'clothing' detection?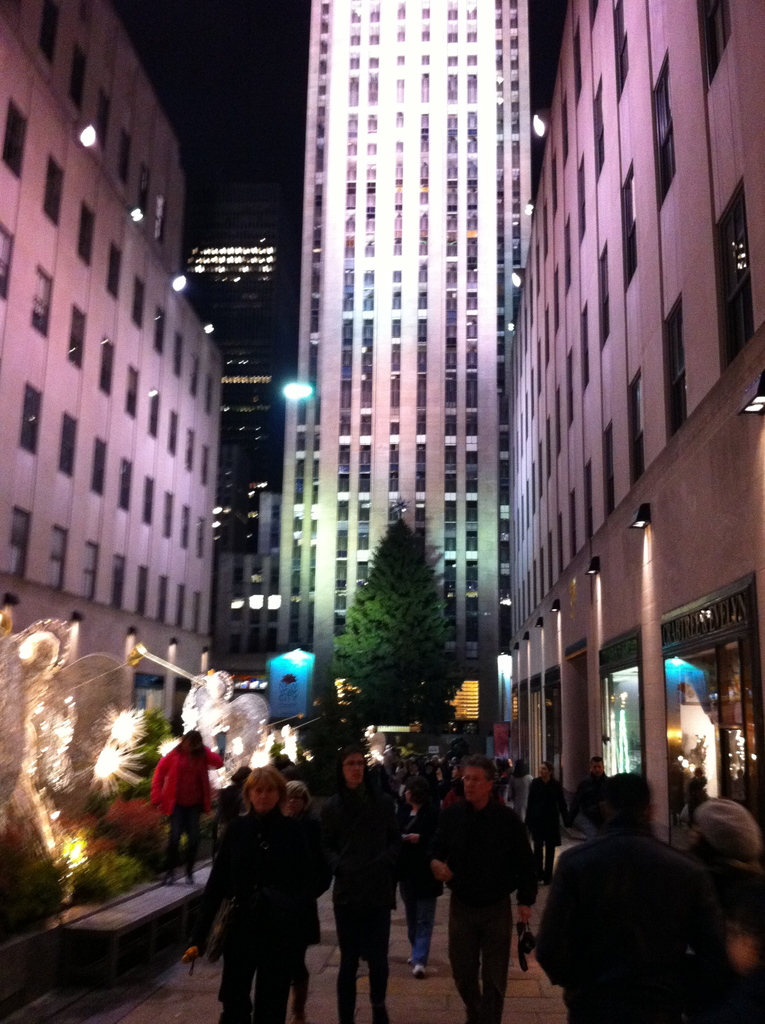
387 816 435 948
